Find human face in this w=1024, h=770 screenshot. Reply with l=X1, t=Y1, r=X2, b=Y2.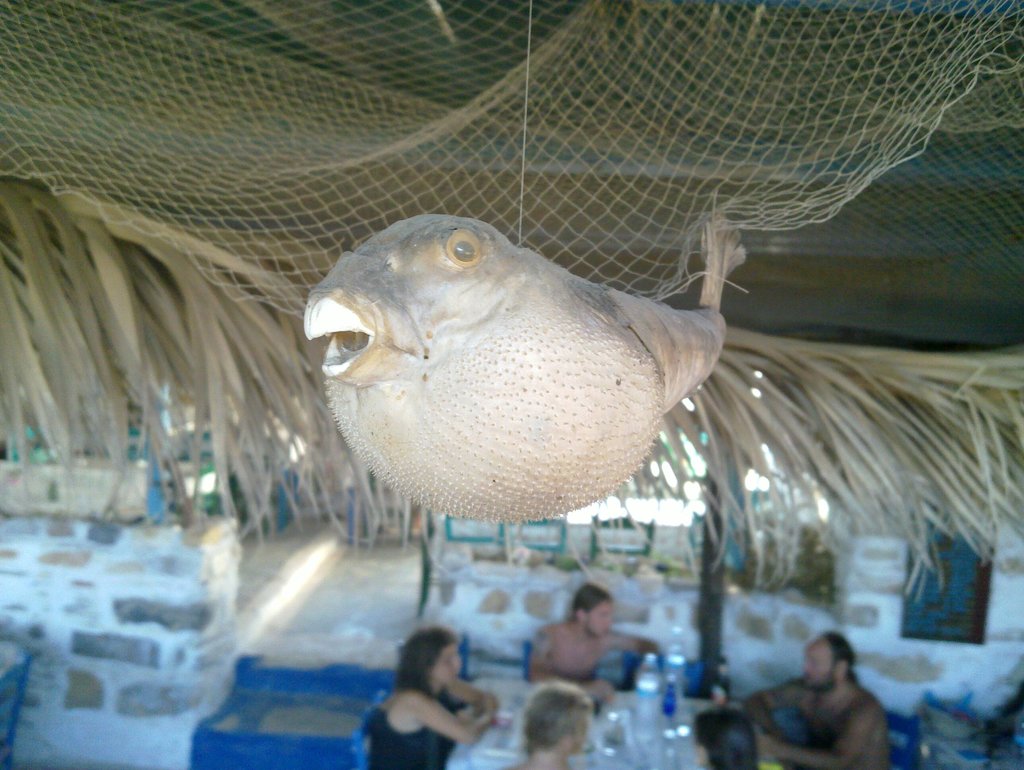
l=435, t=647, r=460, b=685.
